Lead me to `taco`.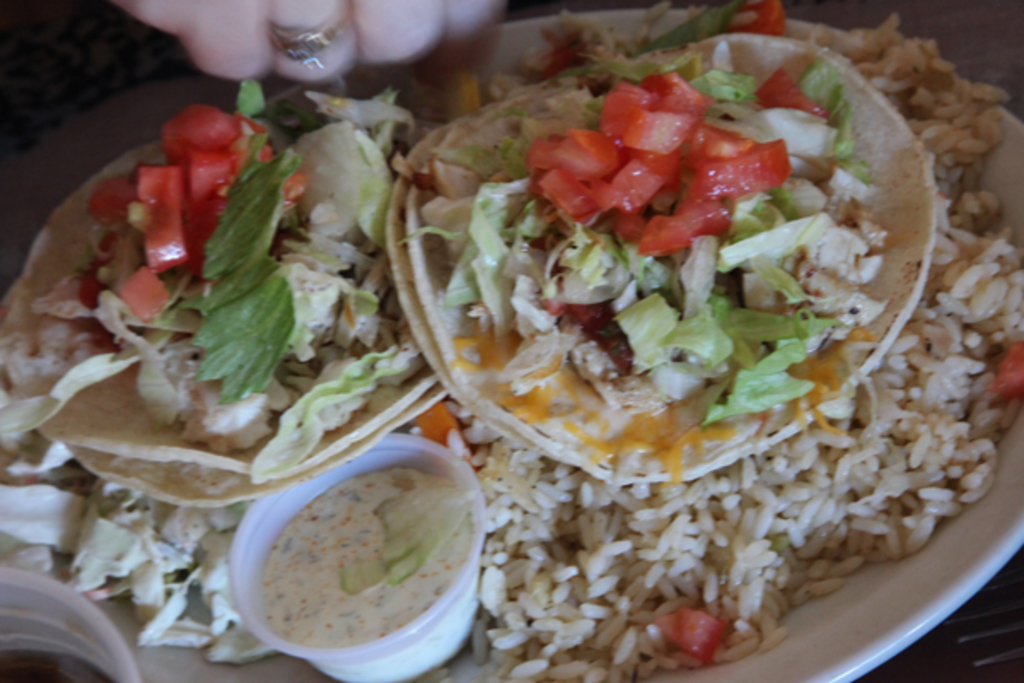
Lead to 0 120 430 522.
